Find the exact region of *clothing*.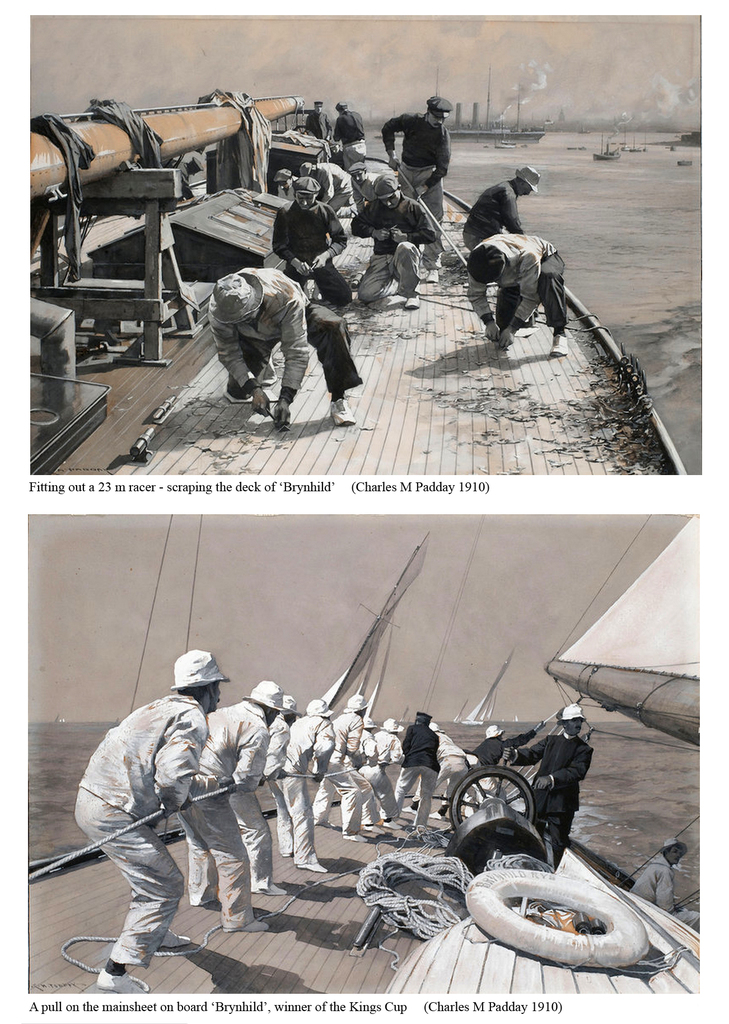
Exact region: [470,228,565,342].
